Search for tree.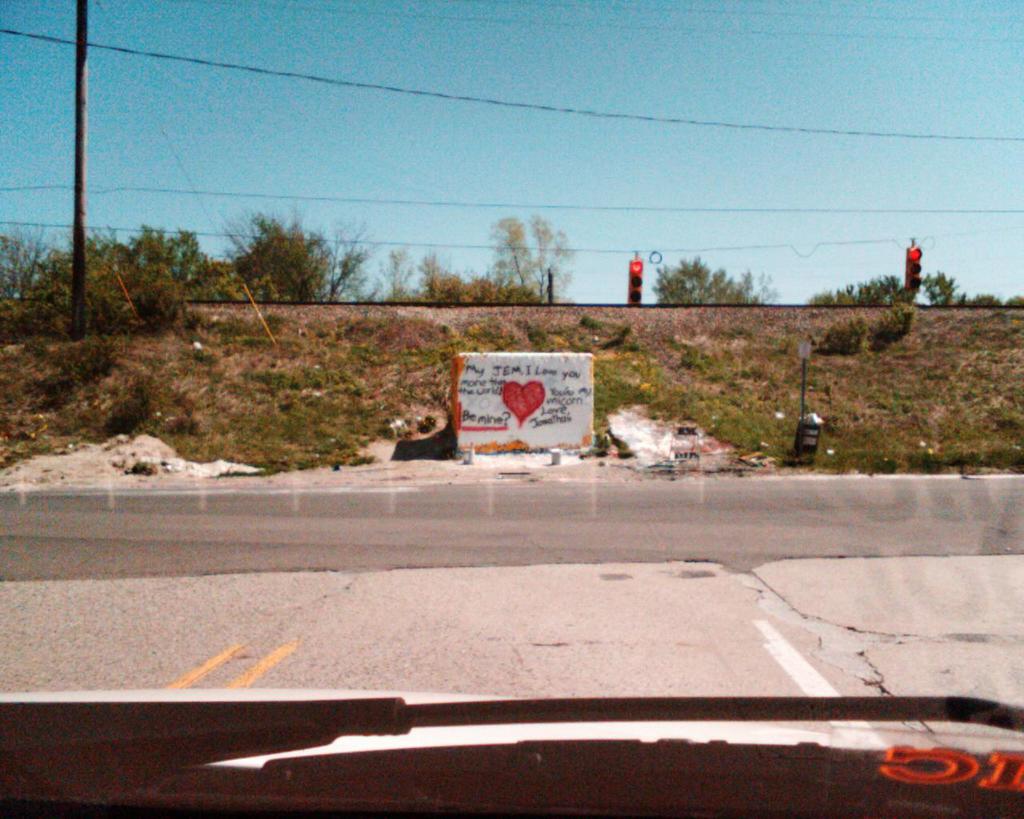
Found at box(53, 230, 177, 326).
